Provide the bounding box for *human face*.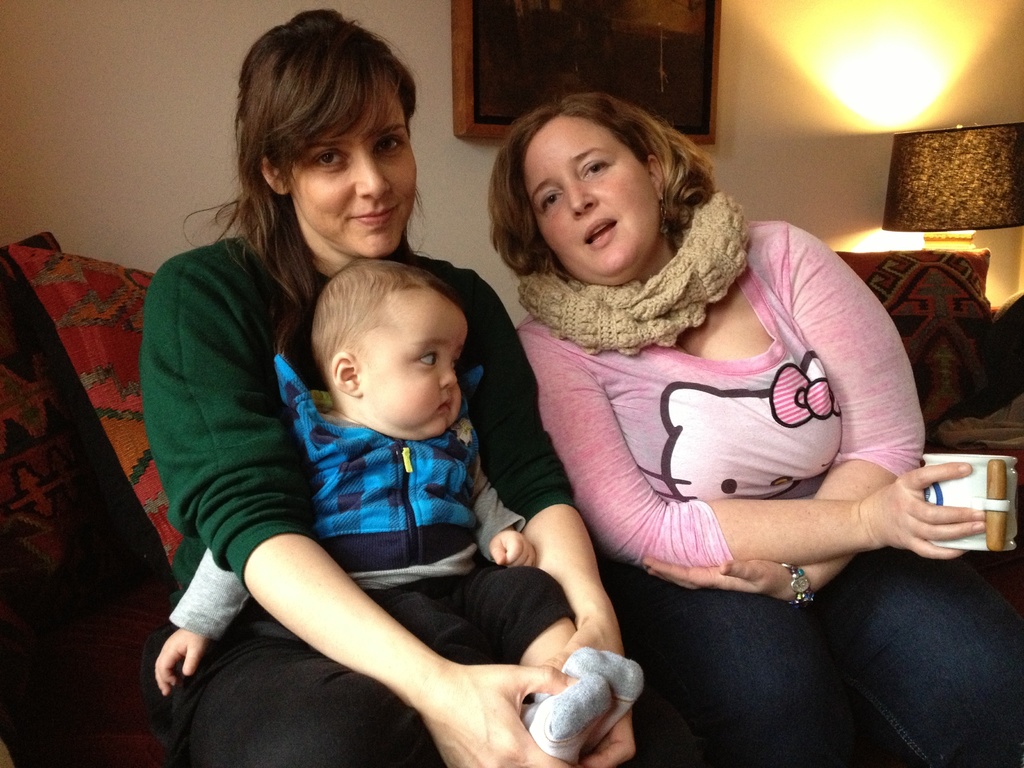
365:288:465:435.
